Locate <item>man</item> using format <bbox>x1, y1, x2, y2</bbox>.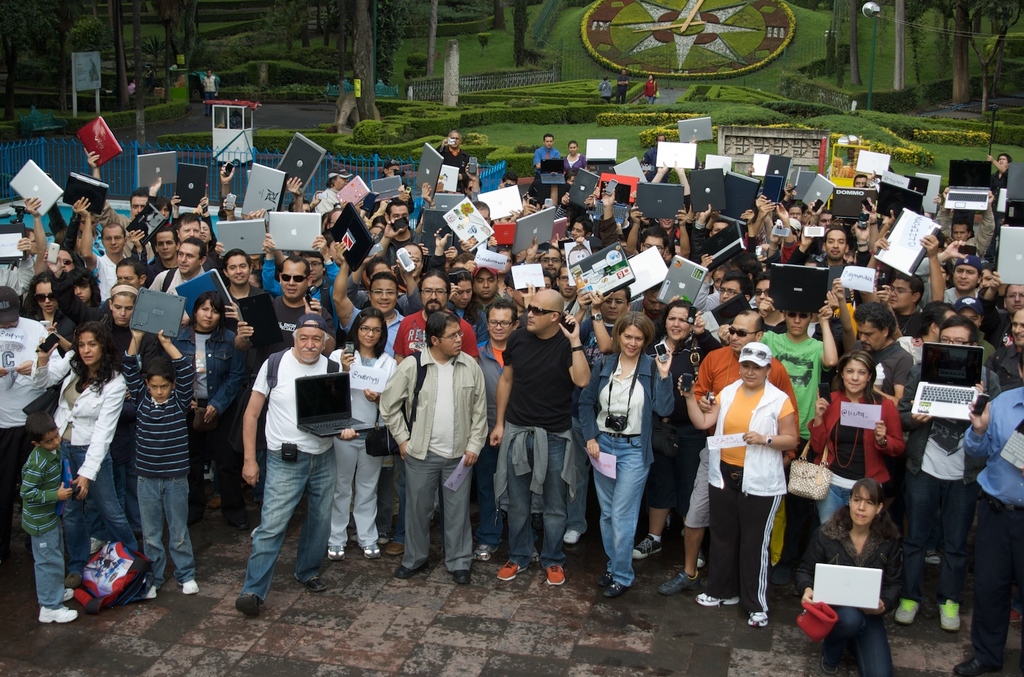
<bbox>677, 272, 751, 344</bbox>.
